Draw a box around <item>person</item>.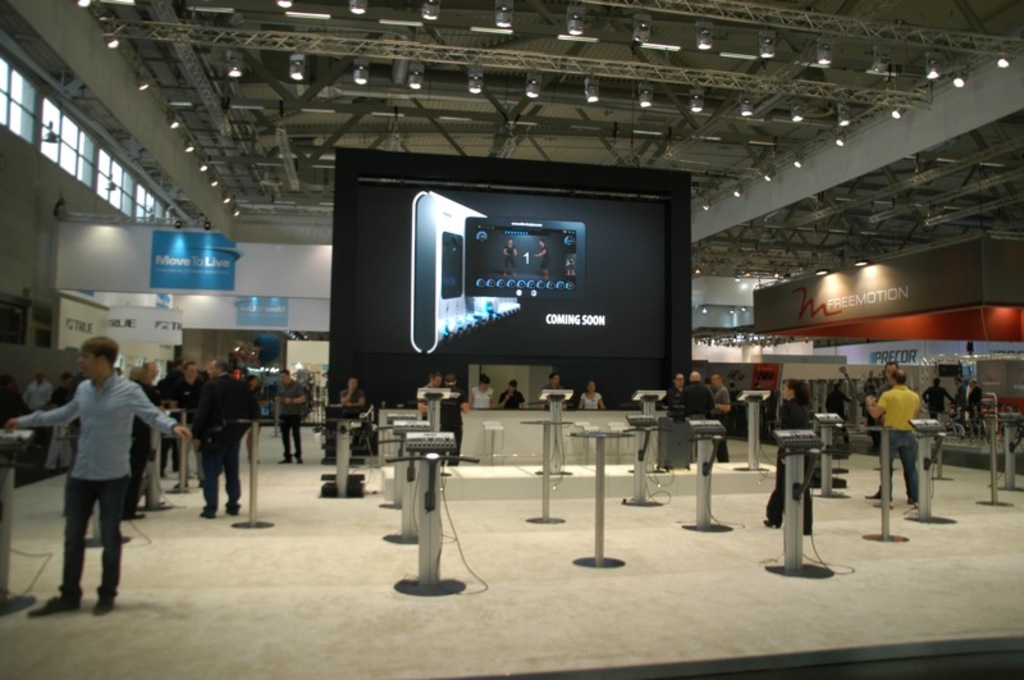
rect(920, 371, 952, 424).
